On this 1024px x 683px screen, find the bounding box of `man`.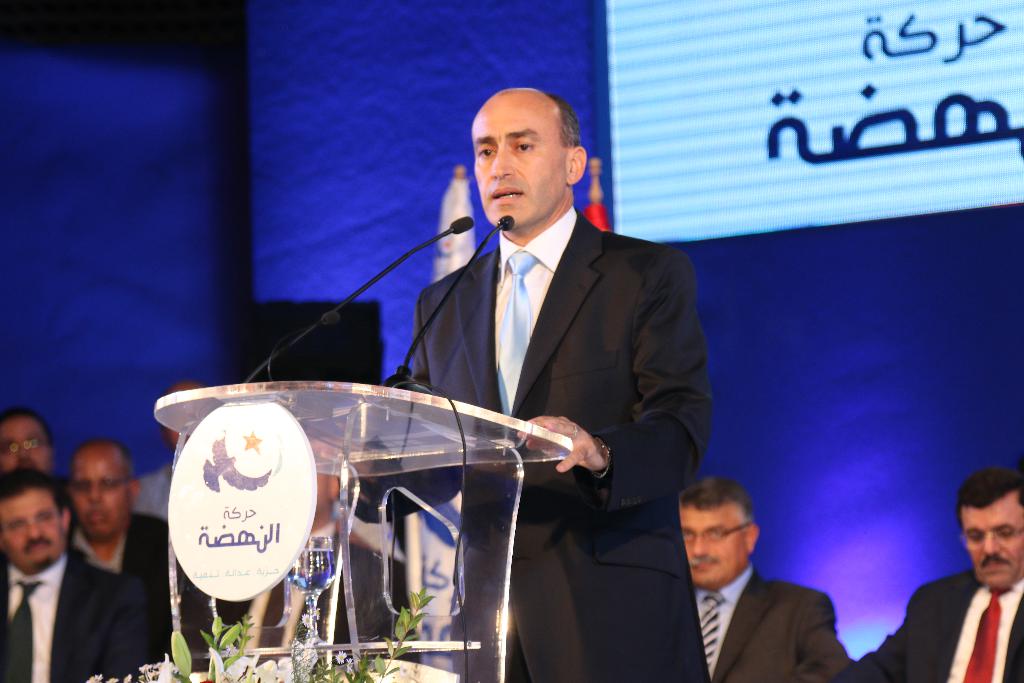
Bounding box: x1=63, y1=432, x2=207, y2=641.
